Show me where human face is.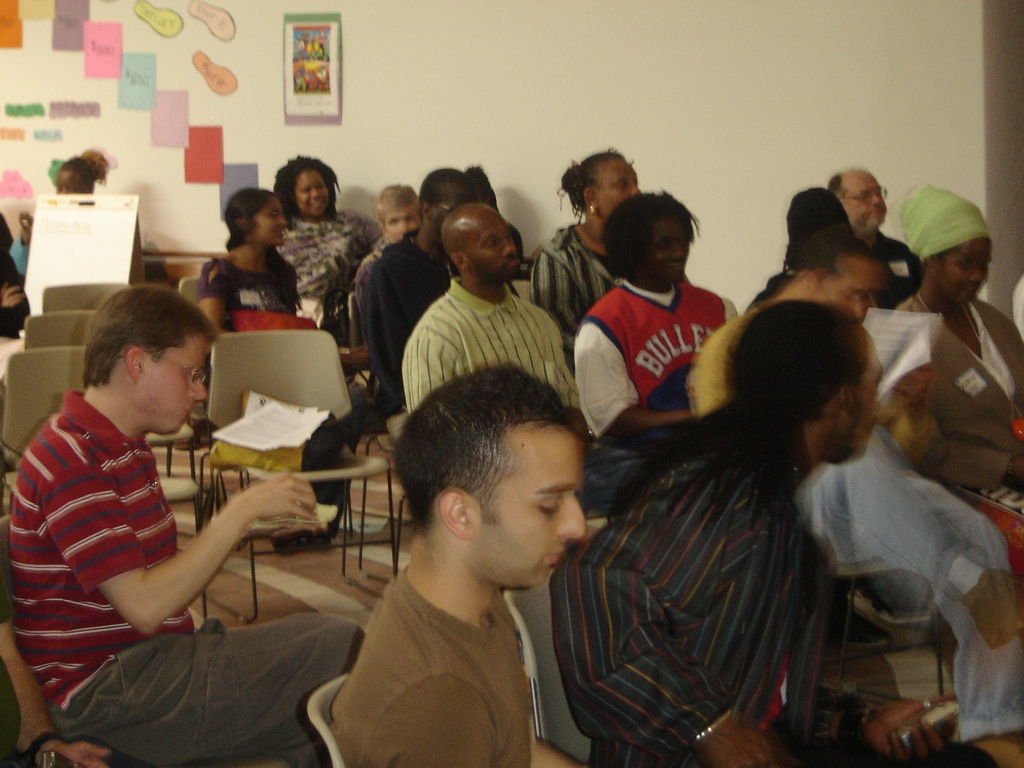
human face is at {"x1": 466, "y1": 217, "x2": 519, "y2": 283}.
